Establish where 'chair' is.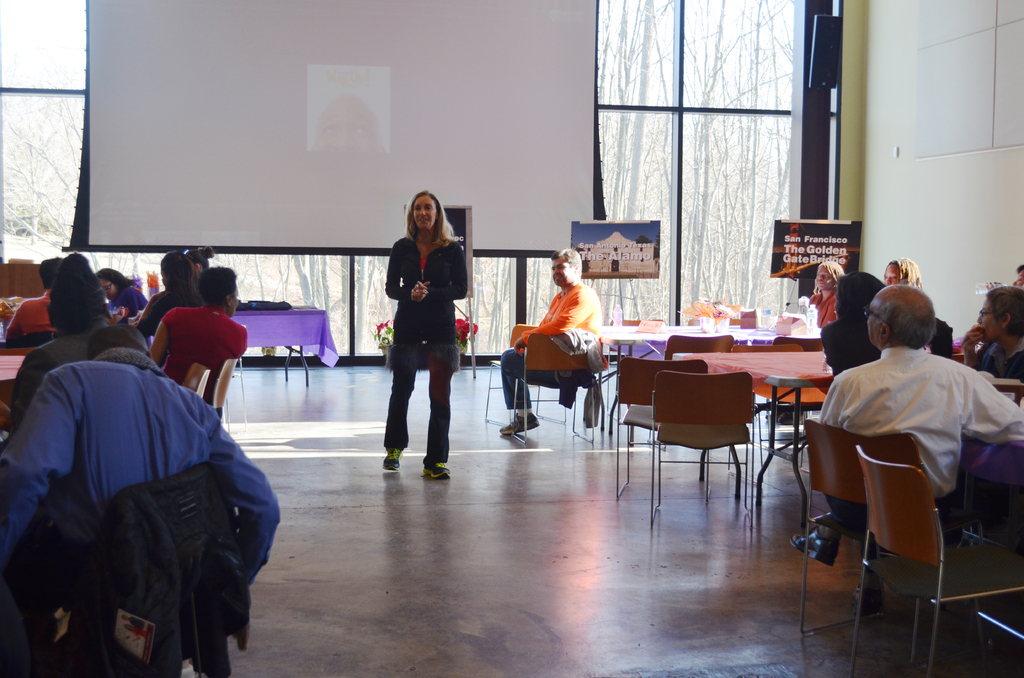
Established at (left=611, top=359, right=712, bottom=505).
